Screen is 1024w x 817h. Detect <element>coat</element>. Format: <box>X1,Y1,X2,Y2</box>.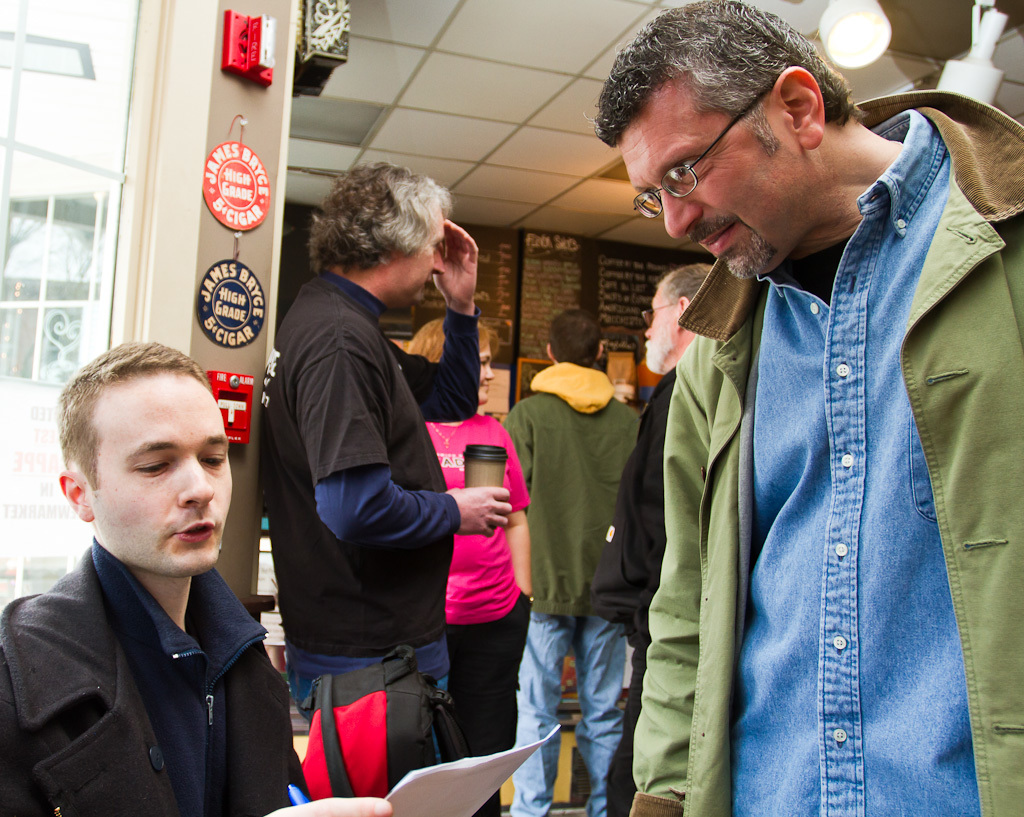
<box>0,548,293,816</box>.
